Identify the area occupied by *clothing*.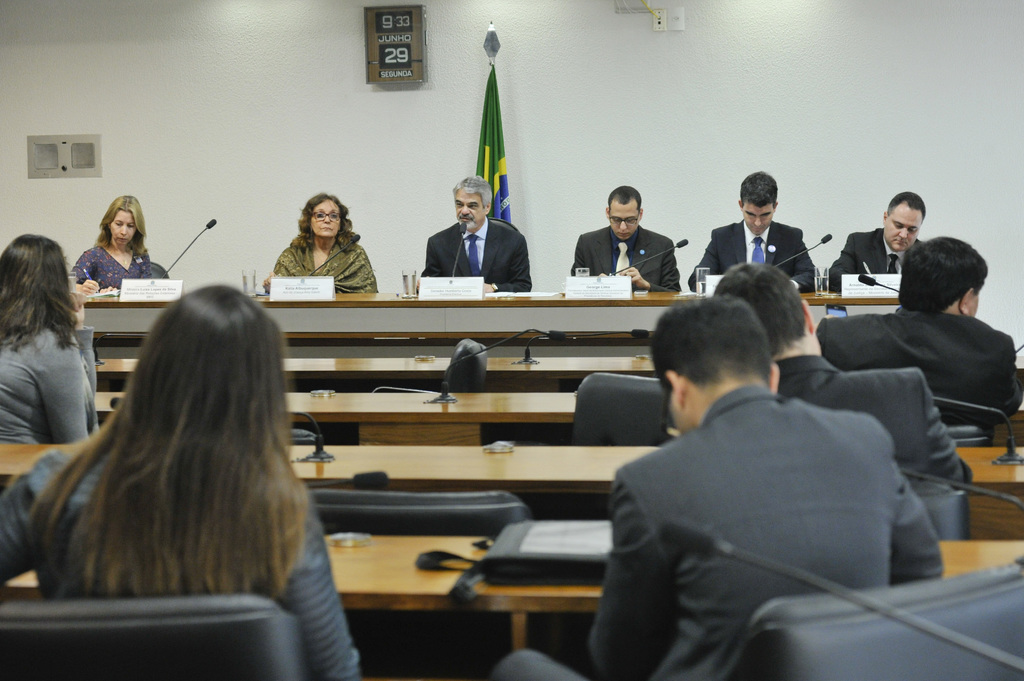
Area: (278, 232, 376, 297).
